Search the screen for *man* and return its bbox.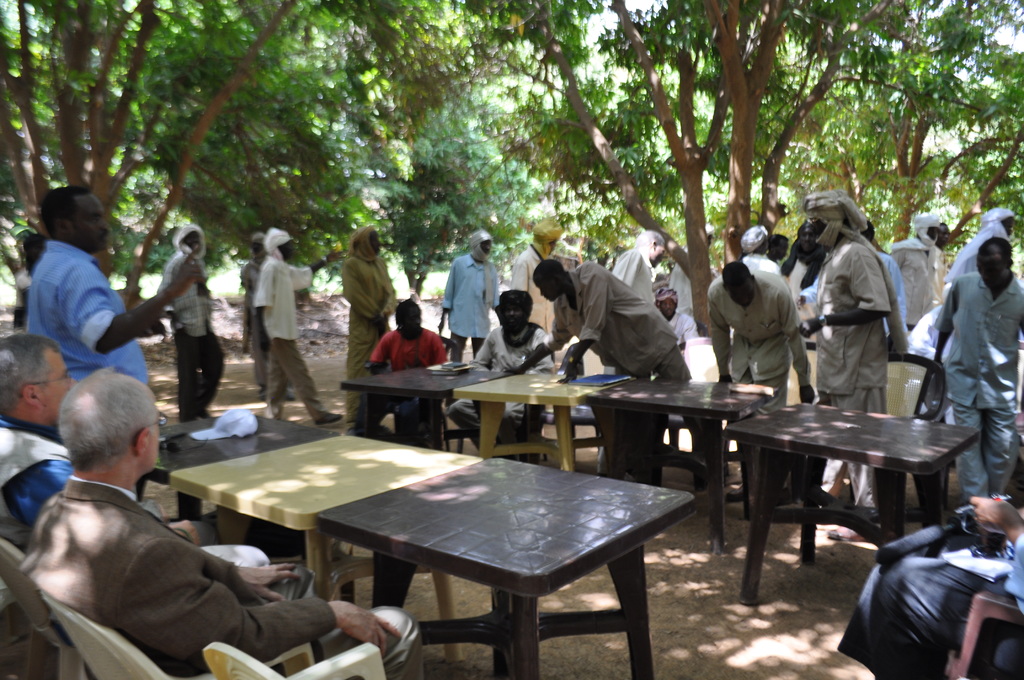
Found: BBox(440, 227, 504, 371).
